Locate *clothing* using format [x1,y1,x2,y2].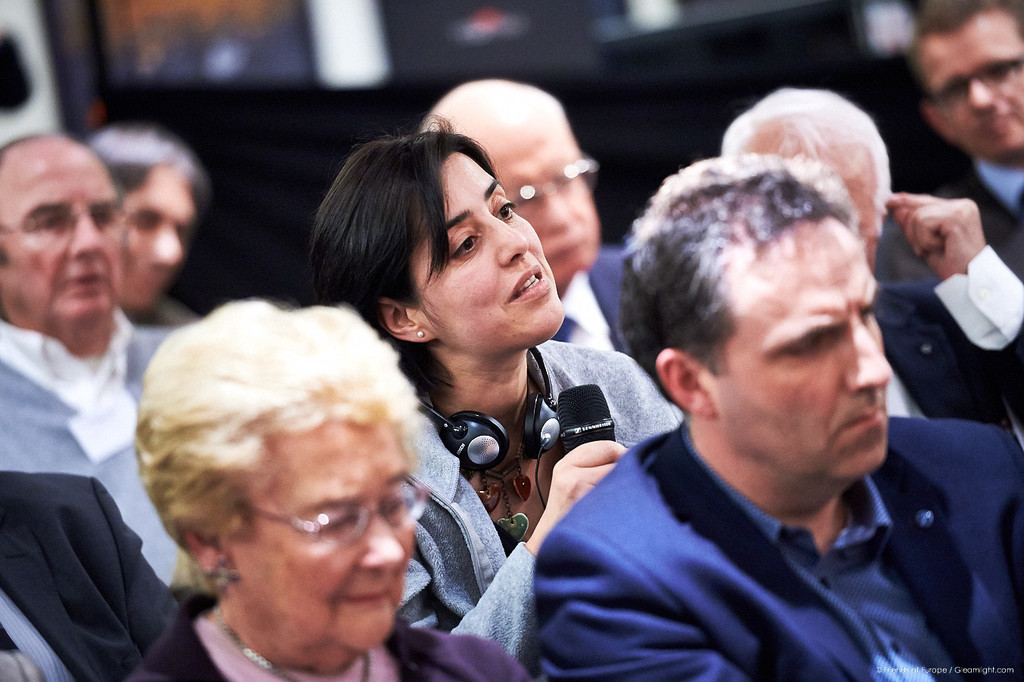
[0,327,178,583].
